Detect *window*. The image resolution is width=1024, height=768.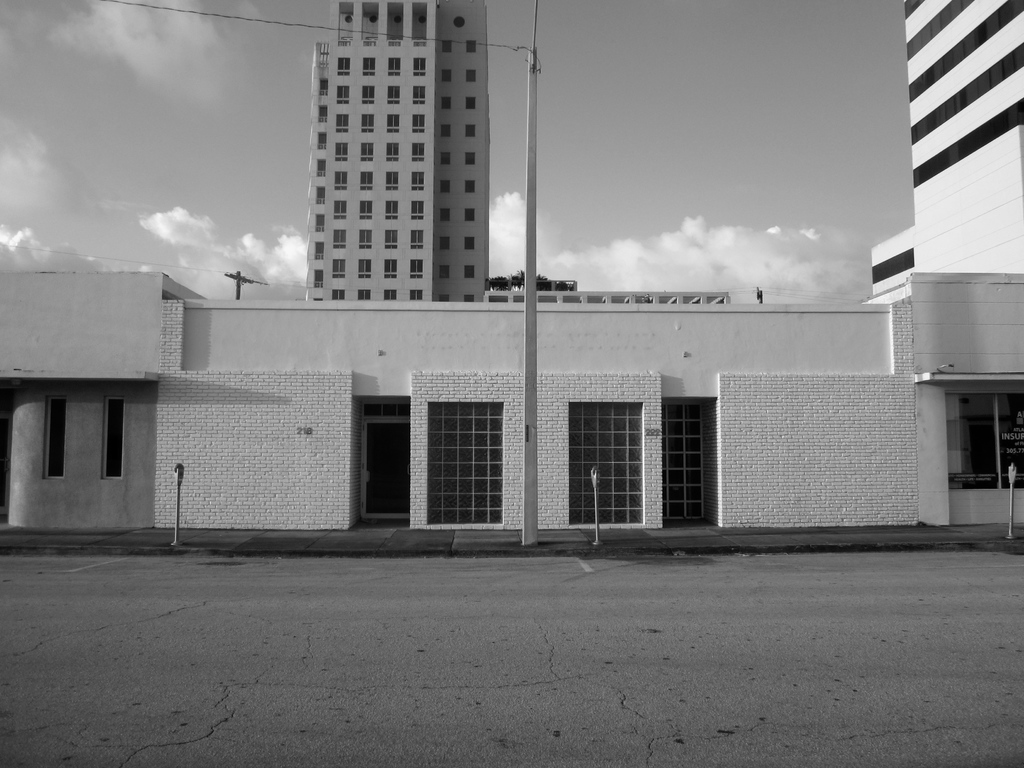
(358,260,371,278).
